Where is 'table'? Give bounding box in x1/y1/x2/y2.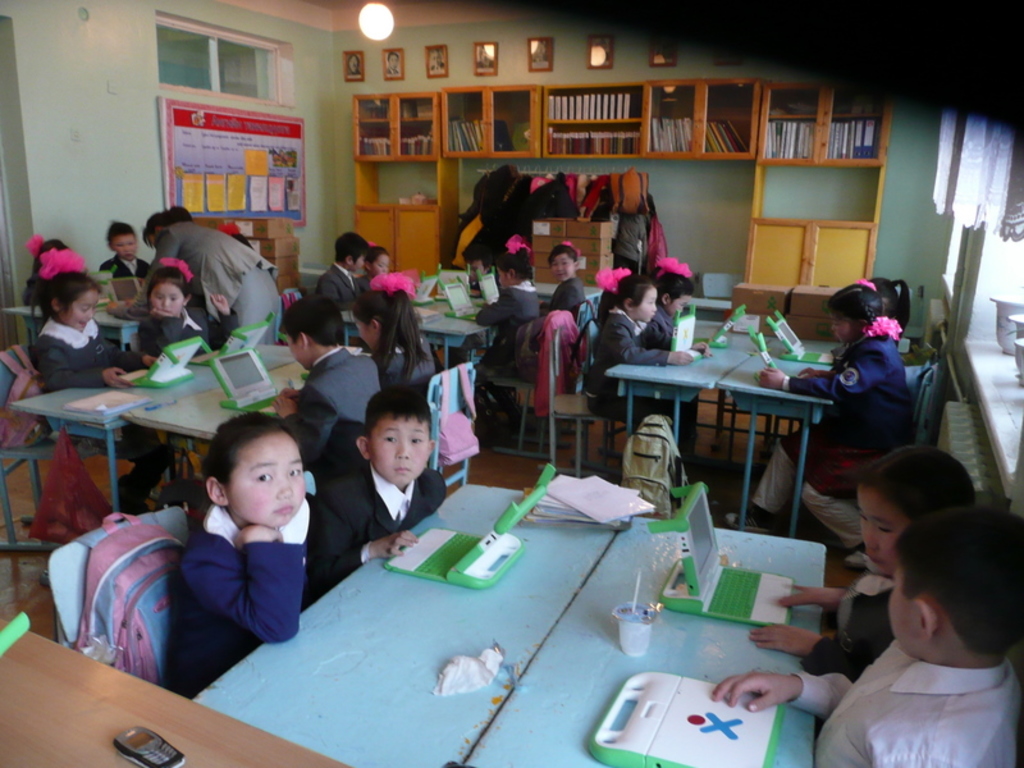
0/302/45/344.
